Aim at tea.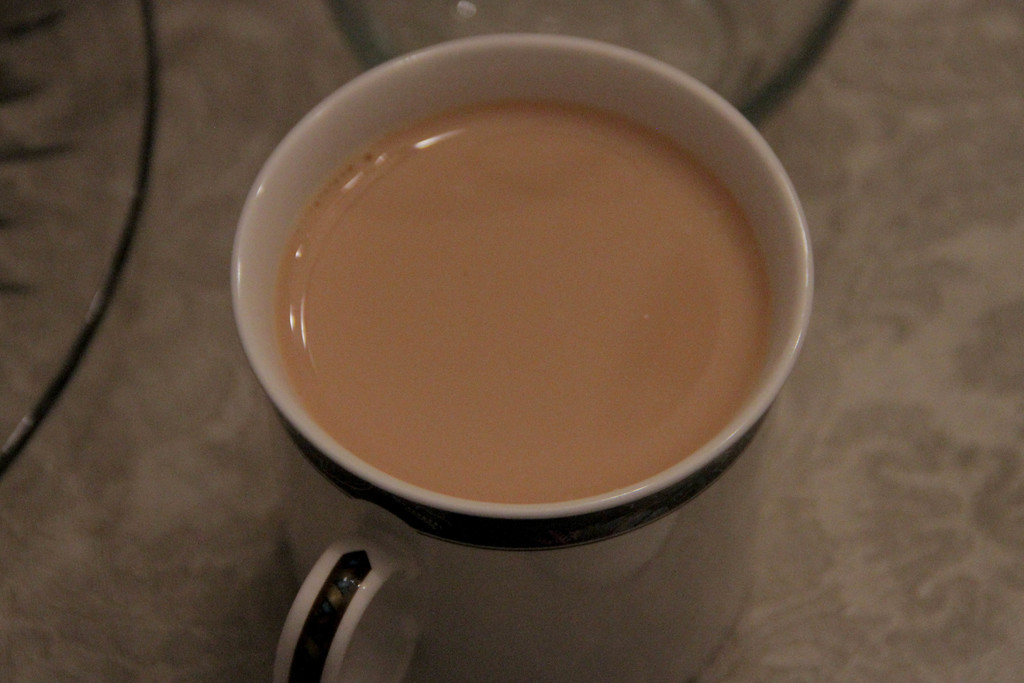
Aimed at <box>279,103,771,502</box>.
